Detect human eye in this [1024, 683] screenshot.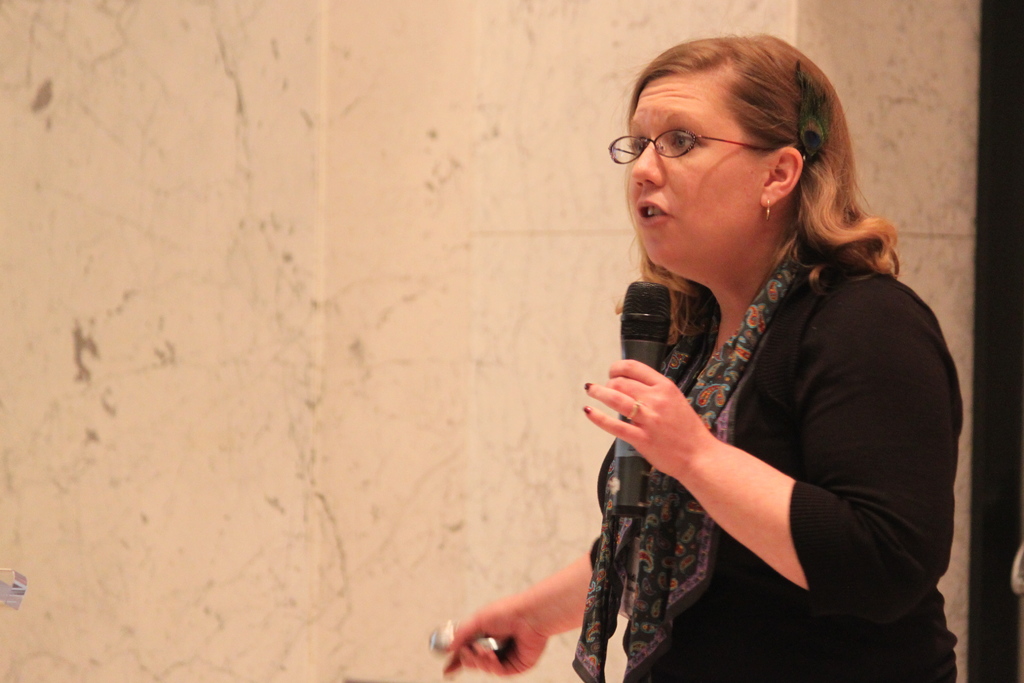
Detection: bbox=[667, 126, 700, 152].
